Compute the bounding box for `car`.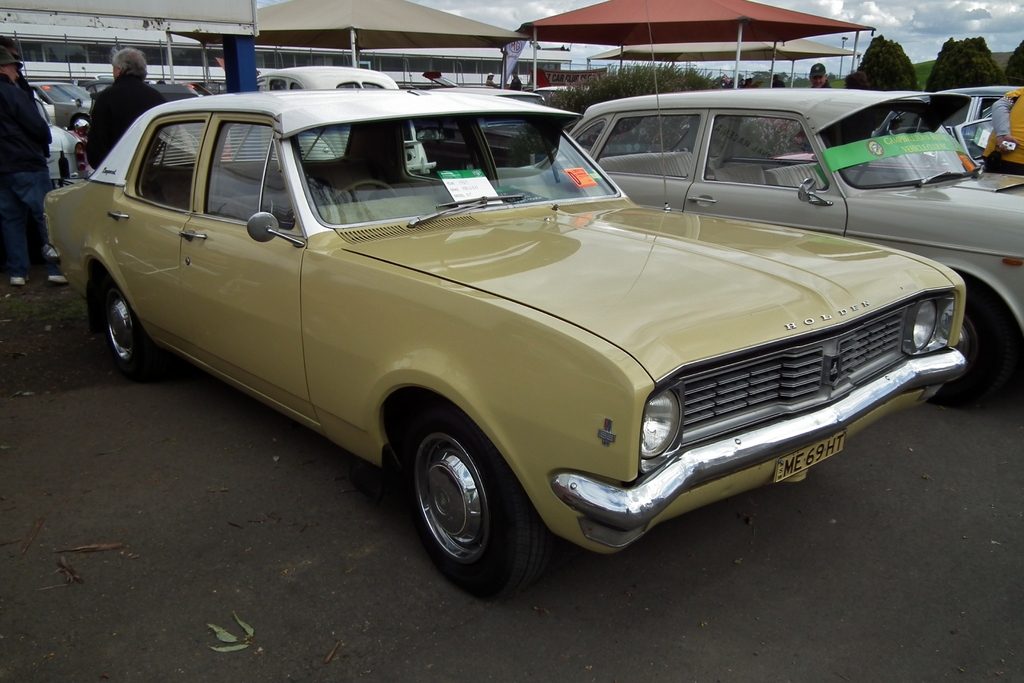
crop(568, 81, 1023, 388).
